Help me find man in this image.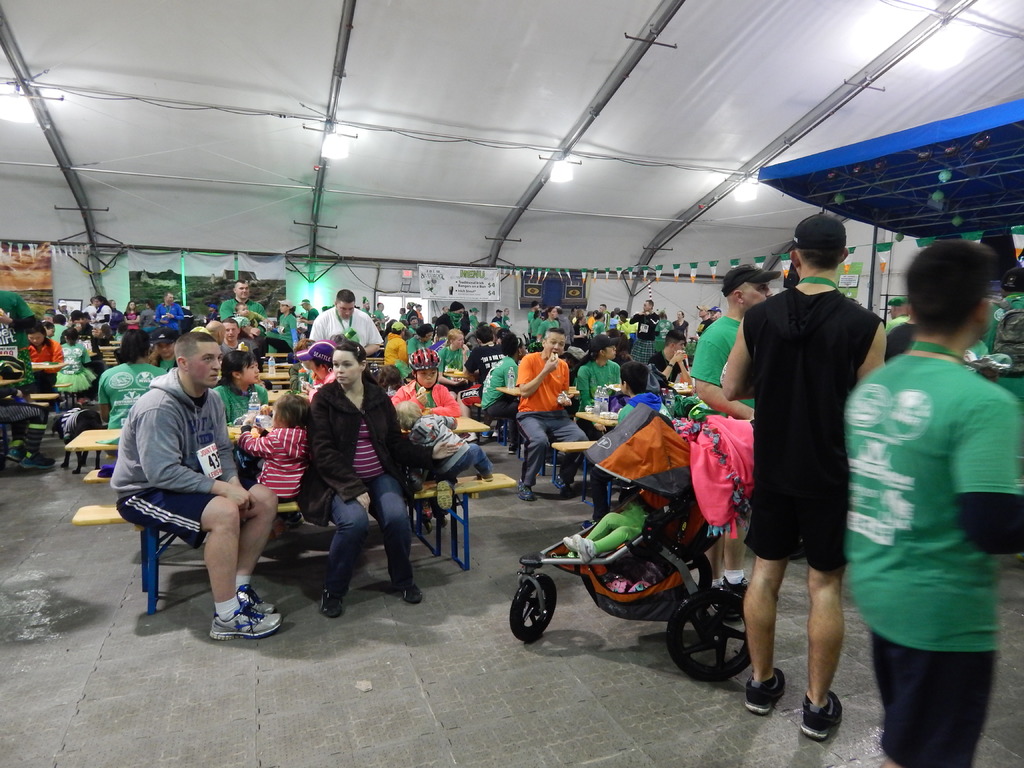
Found it: <box>94,328,166,431</box>.
